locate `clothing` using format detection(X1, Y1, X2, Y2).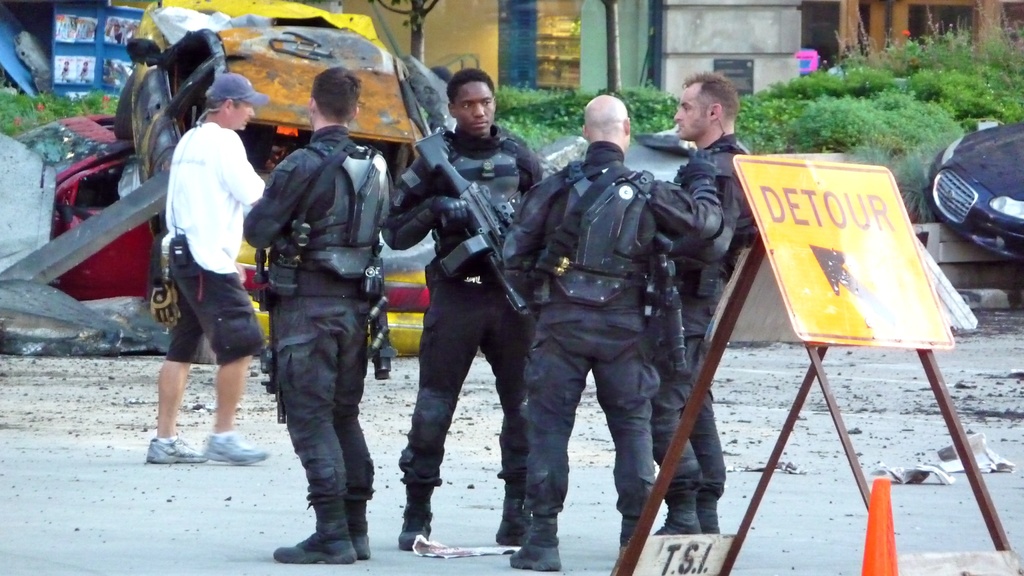
detection(243, 120, 394, 505).
